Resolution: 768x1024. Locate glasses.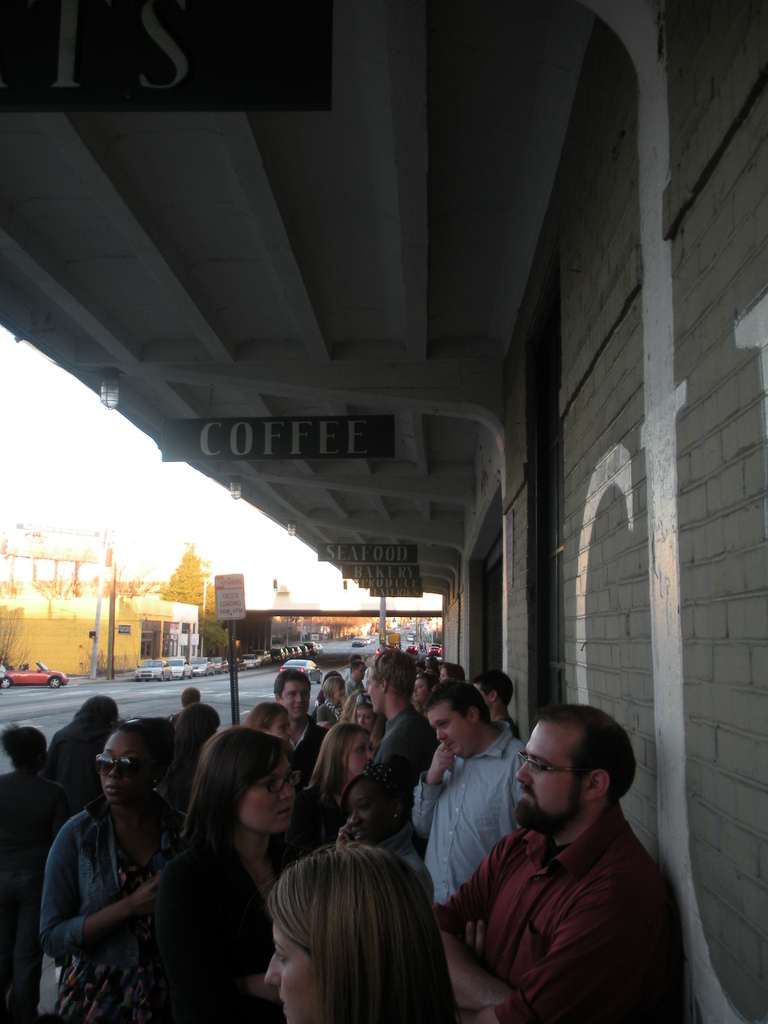
left=512, top=751, right=596, bottom=783.
